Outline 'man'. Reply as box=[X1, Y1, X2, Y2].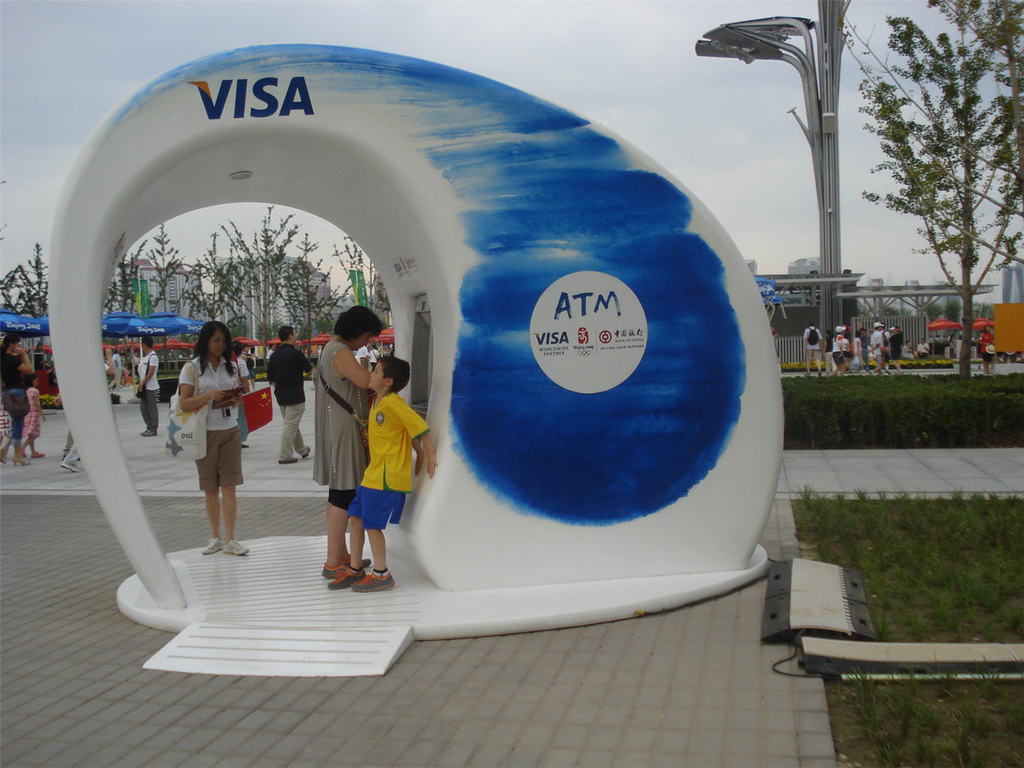
box=[261, 316, 316, 462].
